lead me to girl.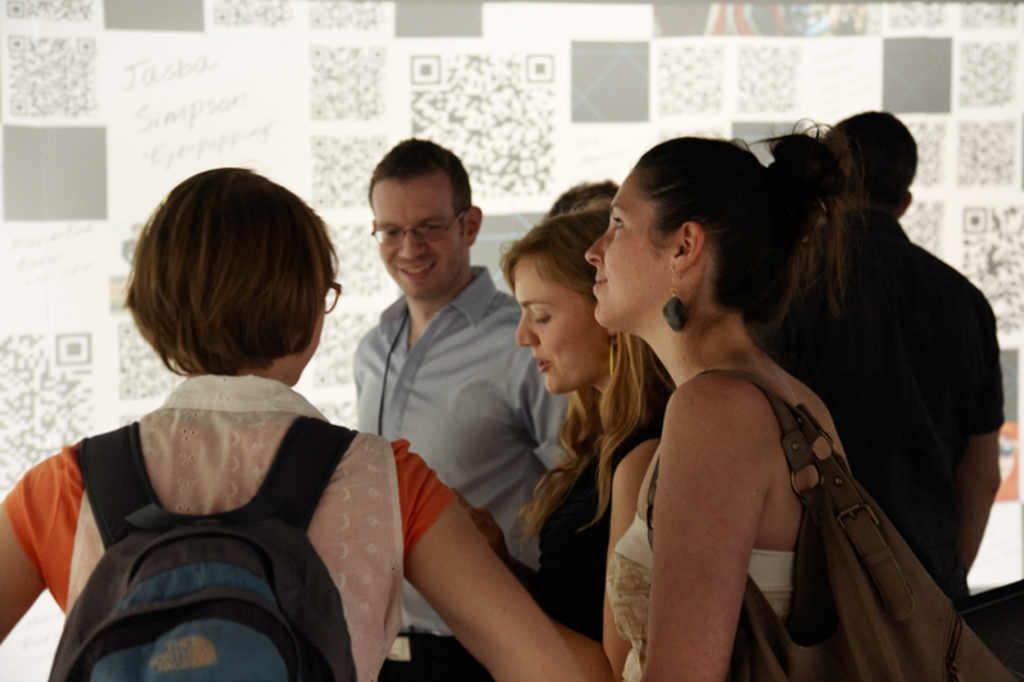
Lead to box=[577, 141, 1009, 677].
